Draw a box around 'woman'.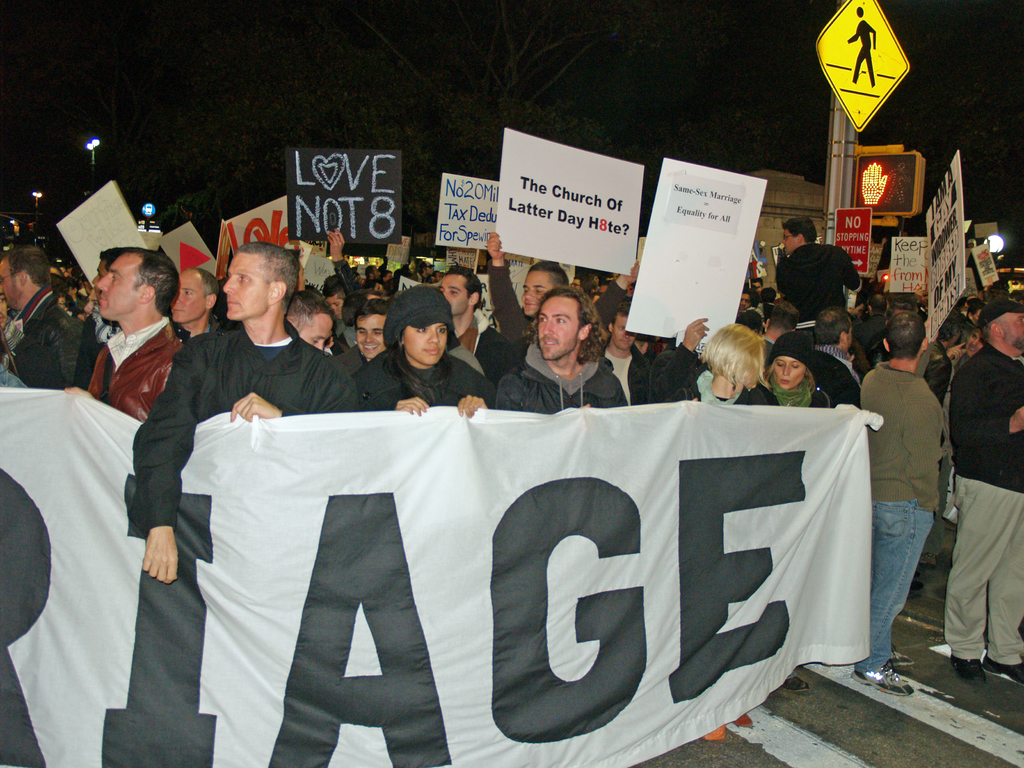
(697, 325, 786, 417).
